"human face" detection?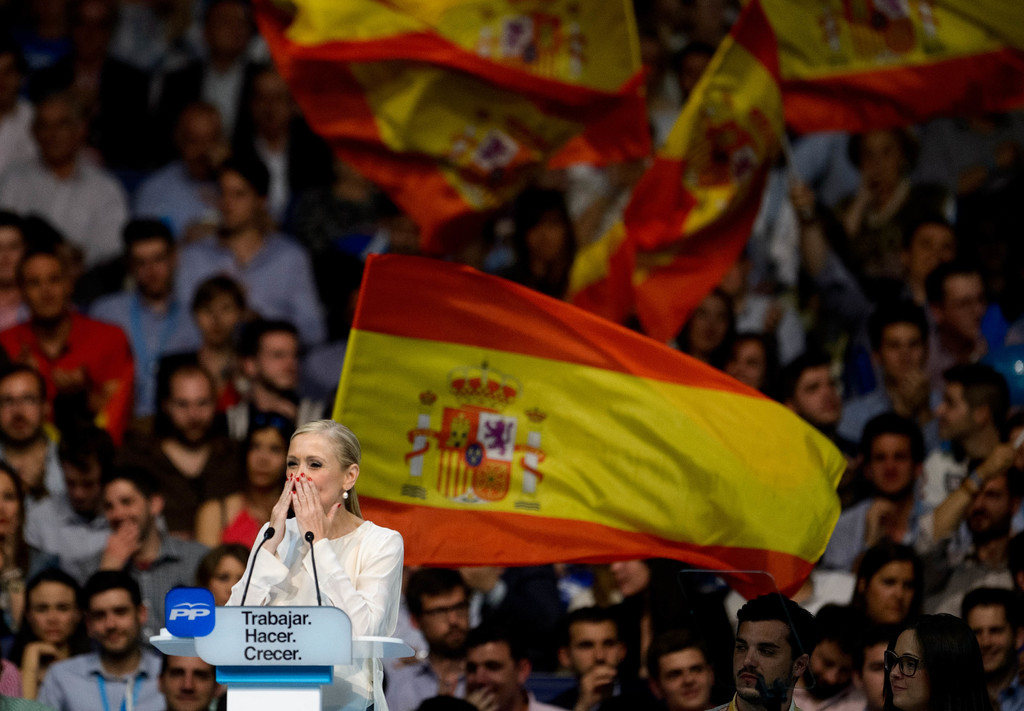
box(25, 254, 66, 318)
